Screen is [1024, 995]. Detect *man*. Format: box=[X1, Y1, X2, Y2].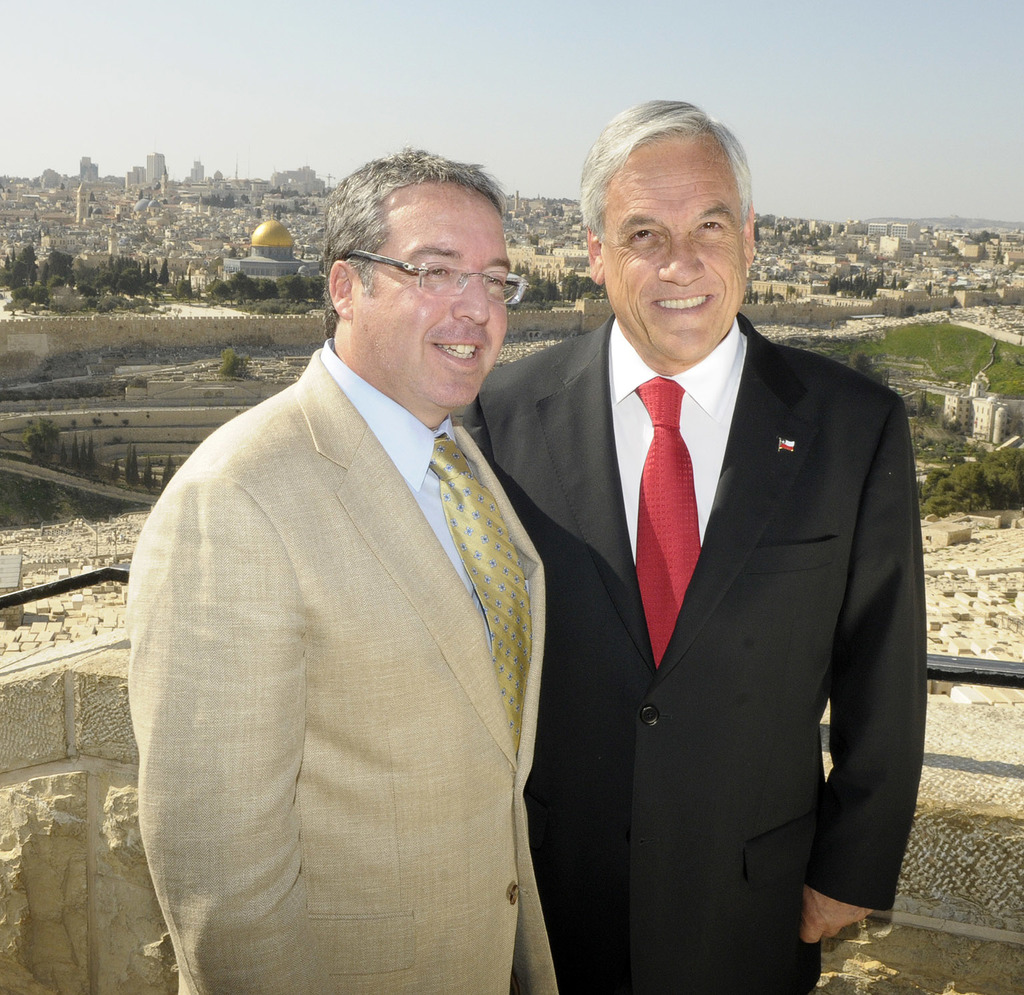
box=[457, 100, 937, 994].
